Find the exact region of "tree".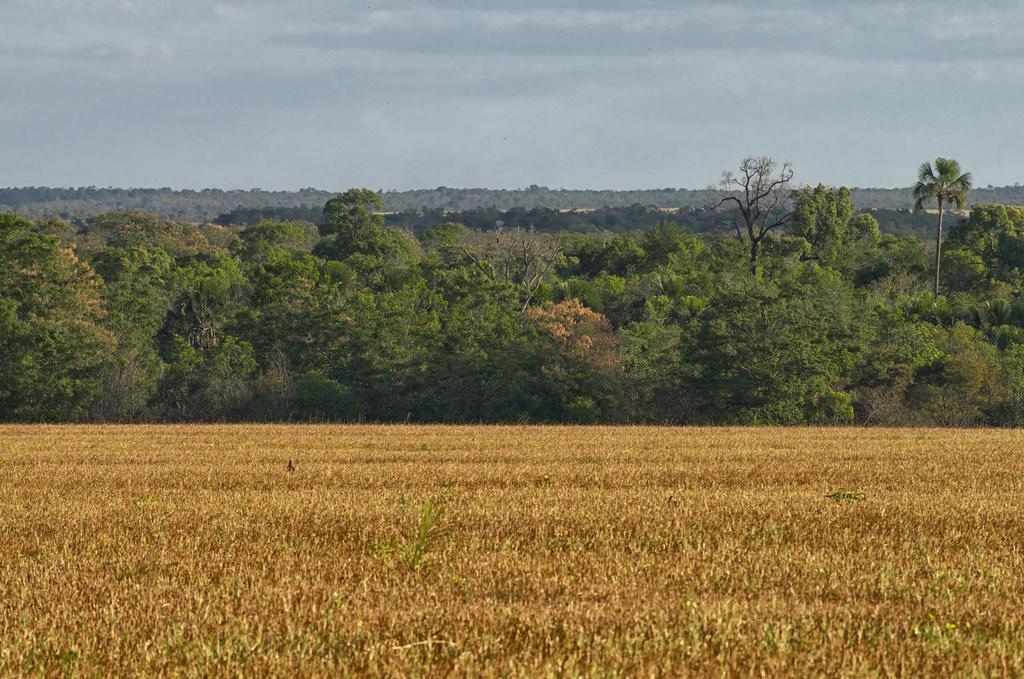
Exact region: [x1=865, y1=297, x2=946, y2=397].
